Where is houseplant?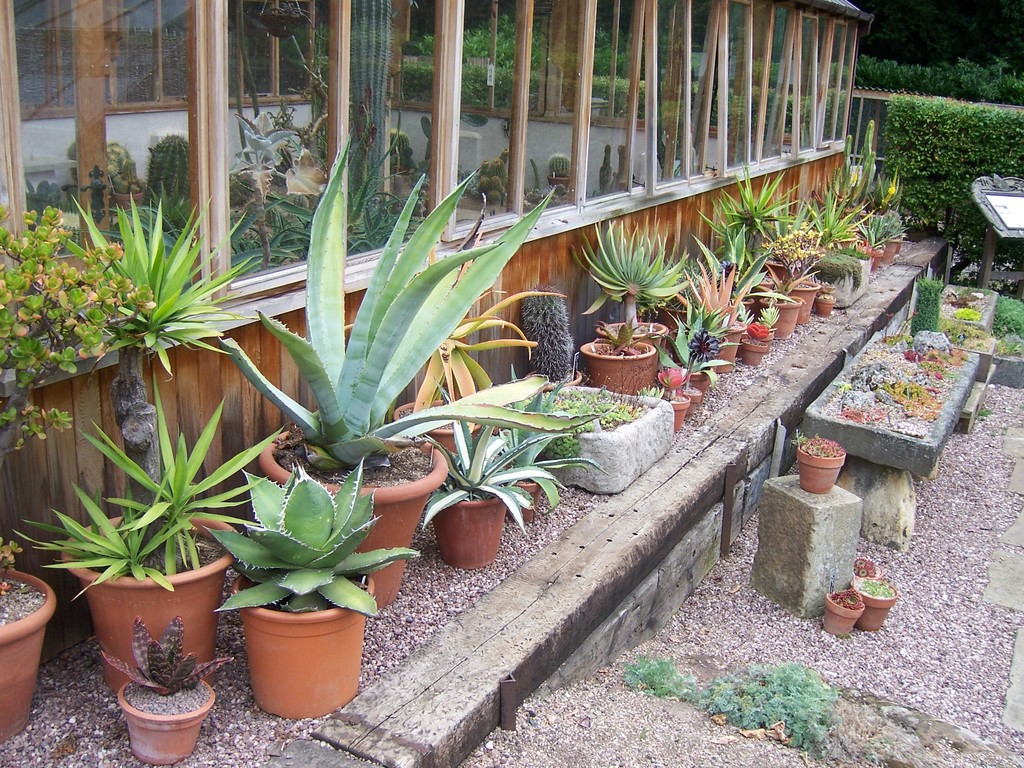
l=578, t=291, r=692, b=402.
